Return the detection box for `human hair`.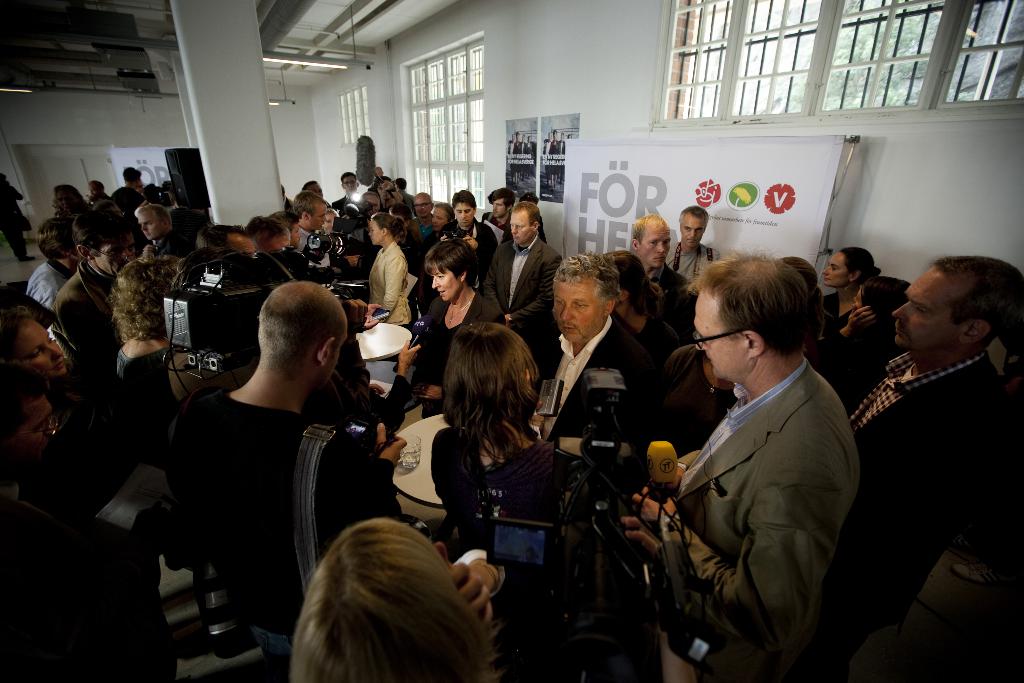
<bbox>630, 212, 666, 245</bbox>.
